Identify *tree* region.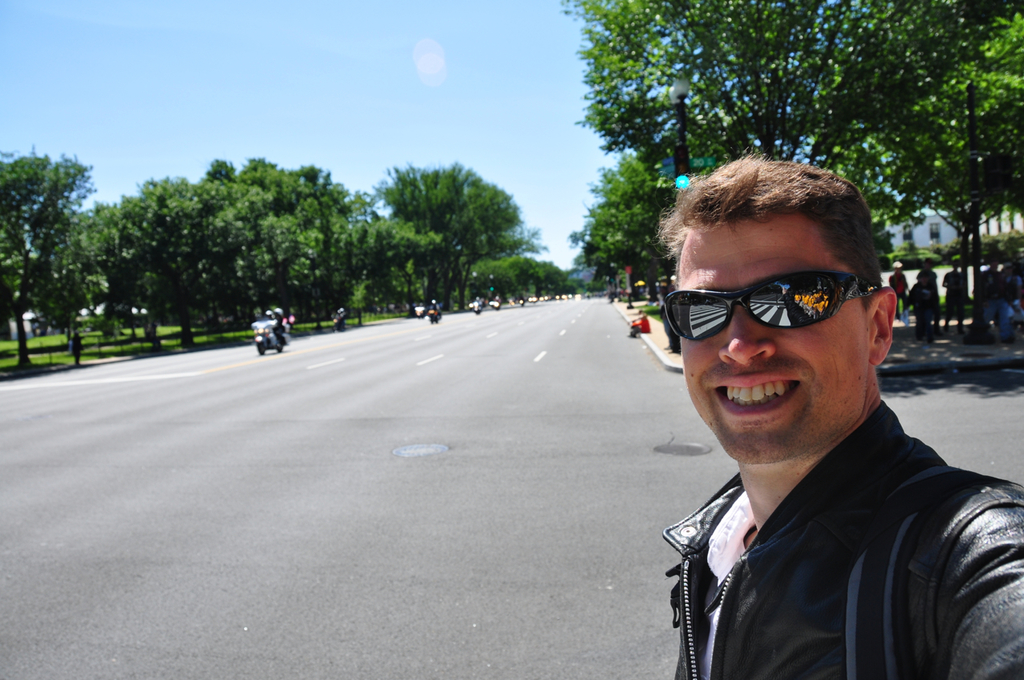
Region: (left=366, top=154, right=535, bottom=313).
